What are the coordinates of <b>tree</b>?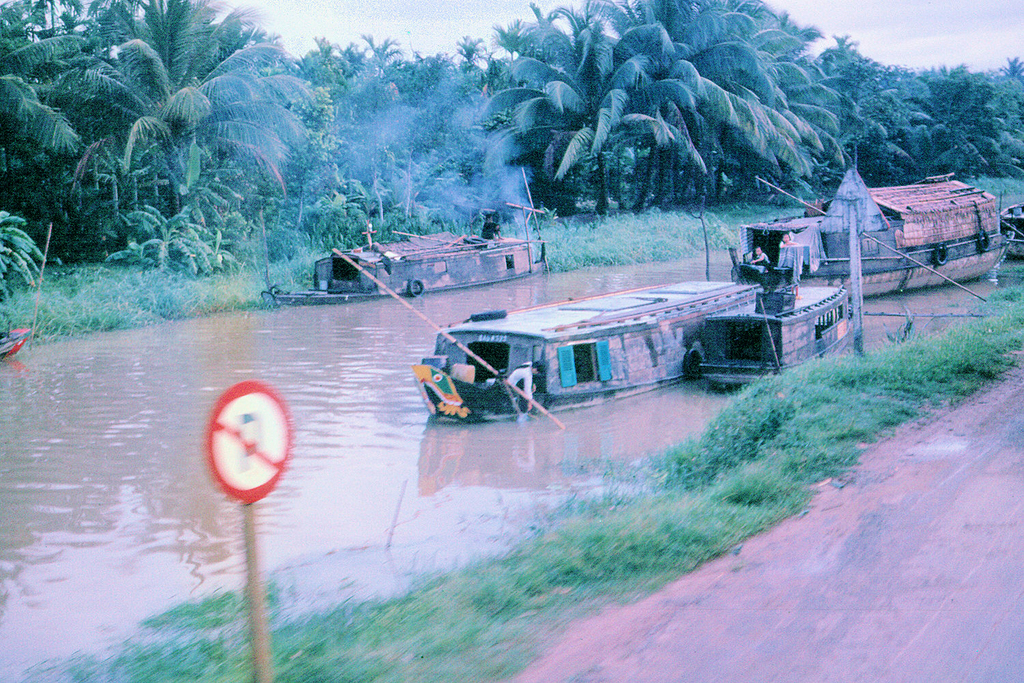
BBox(313, 25, 350, 105).
